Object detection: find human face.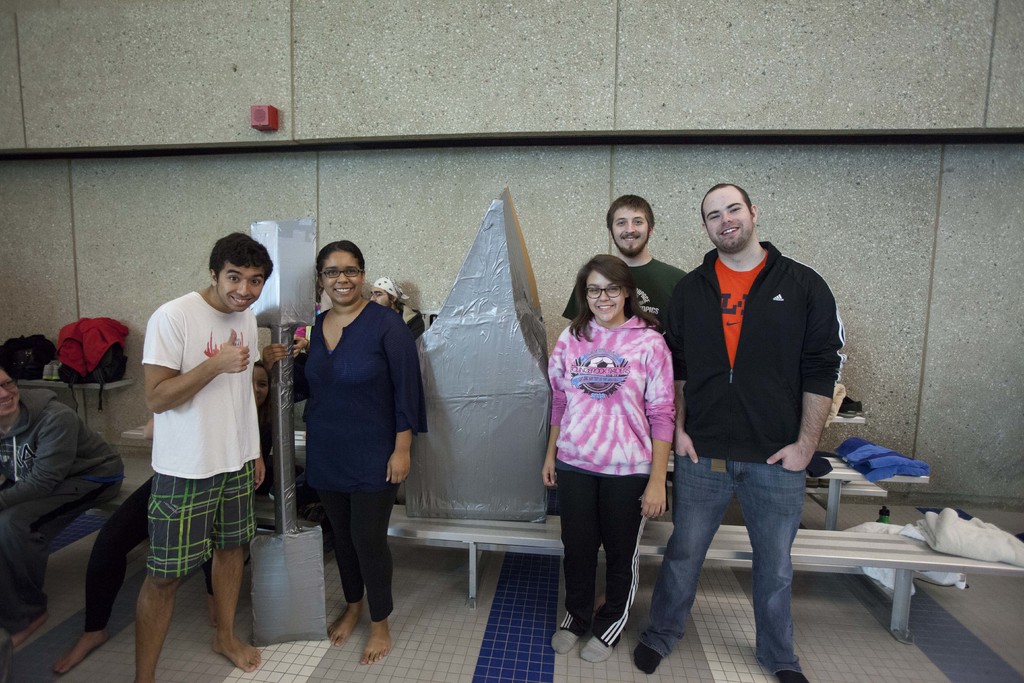
left=0, top=369, right=19, bottom=416.
